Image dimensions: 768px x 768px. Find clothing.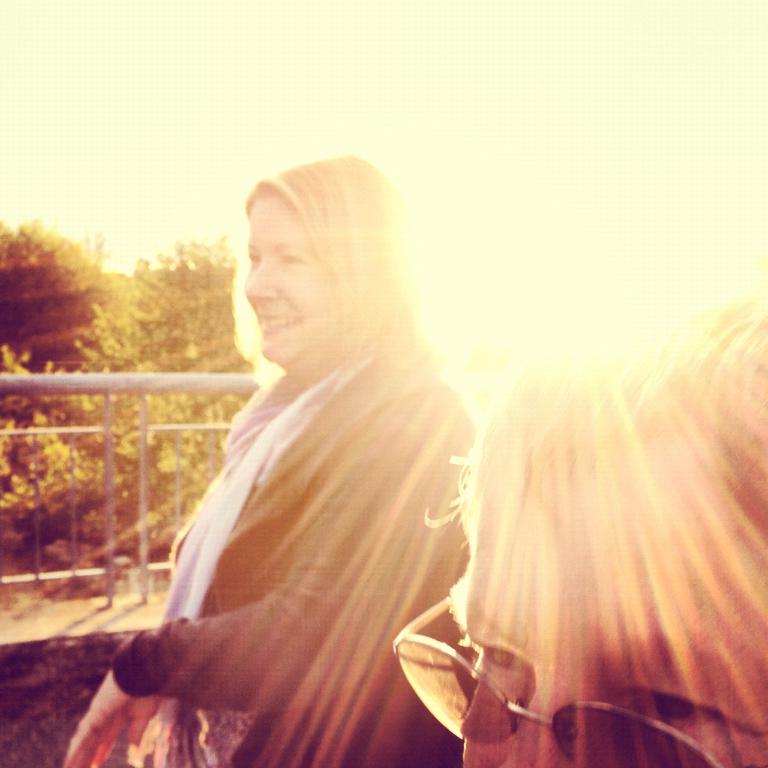
110/337/476/767.
